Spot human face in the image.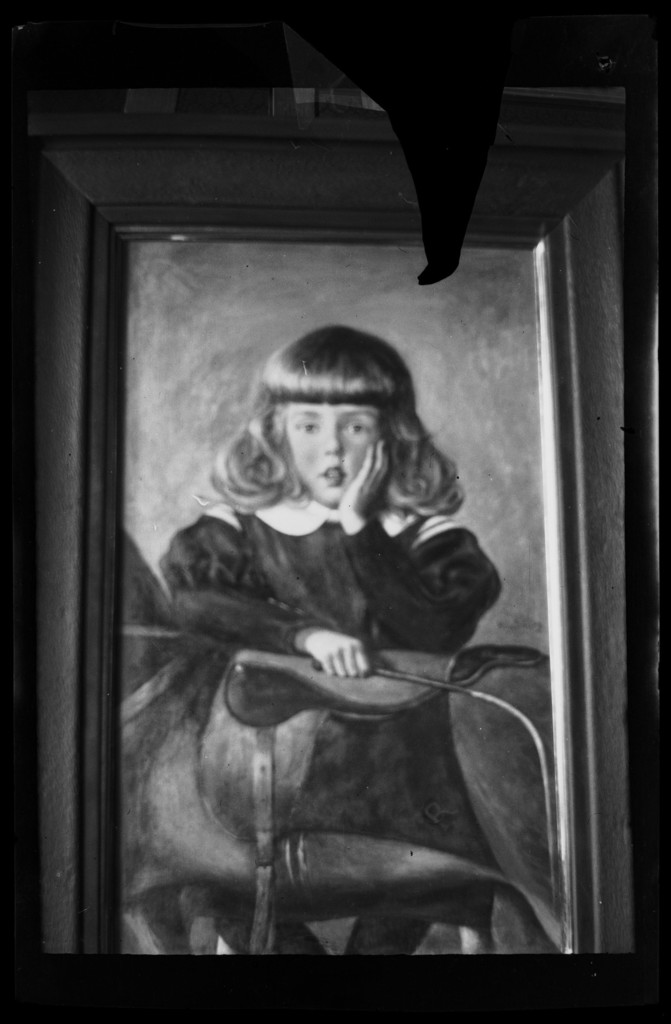
human face found at Rect(270, 393, 390, 498).
